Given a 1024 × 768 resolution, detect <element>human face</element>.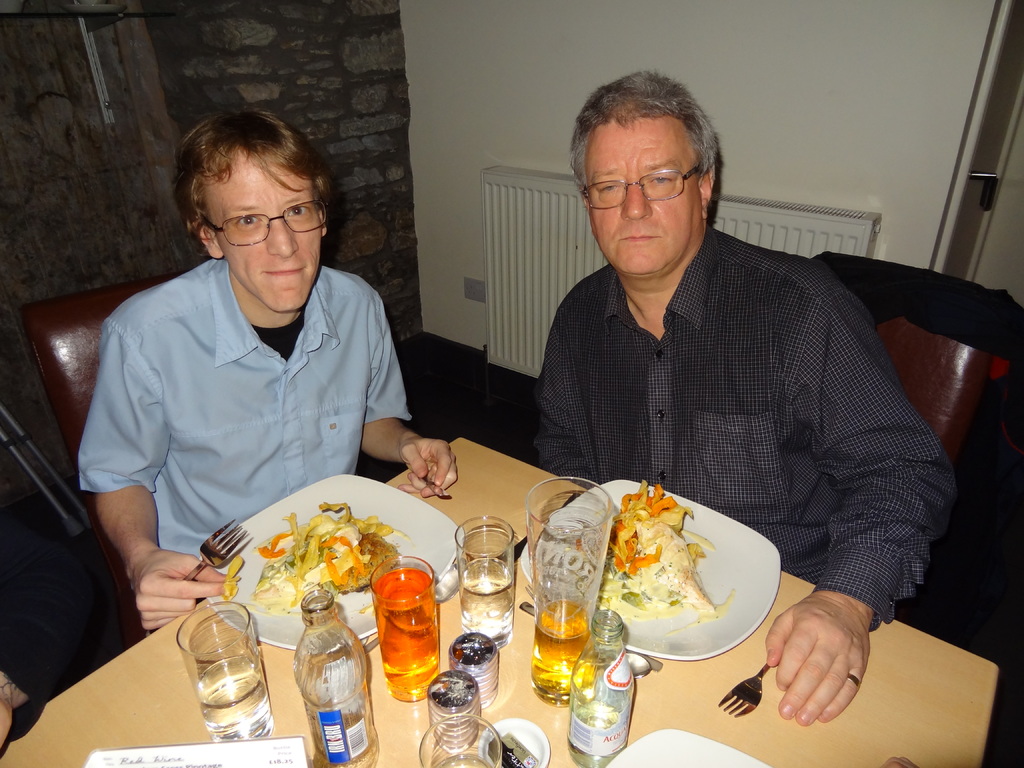
<bbox>586, 116, 702, 274</bbox>.
